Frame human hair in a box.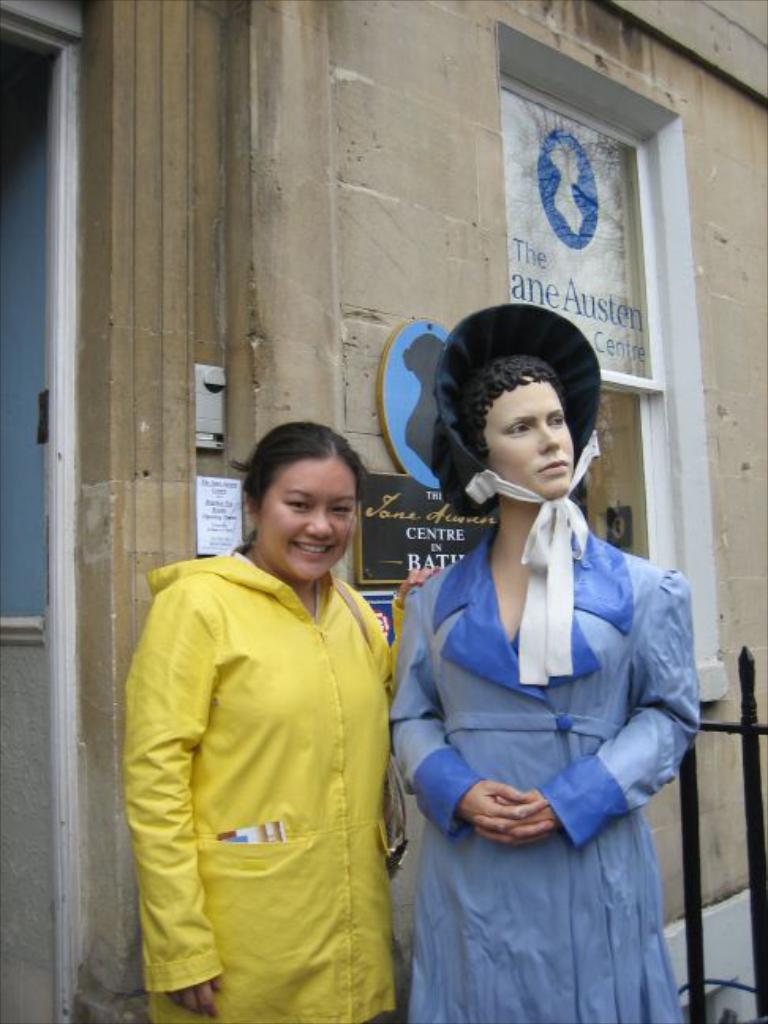
[left=232, top=417, right=362, bottom=506].
